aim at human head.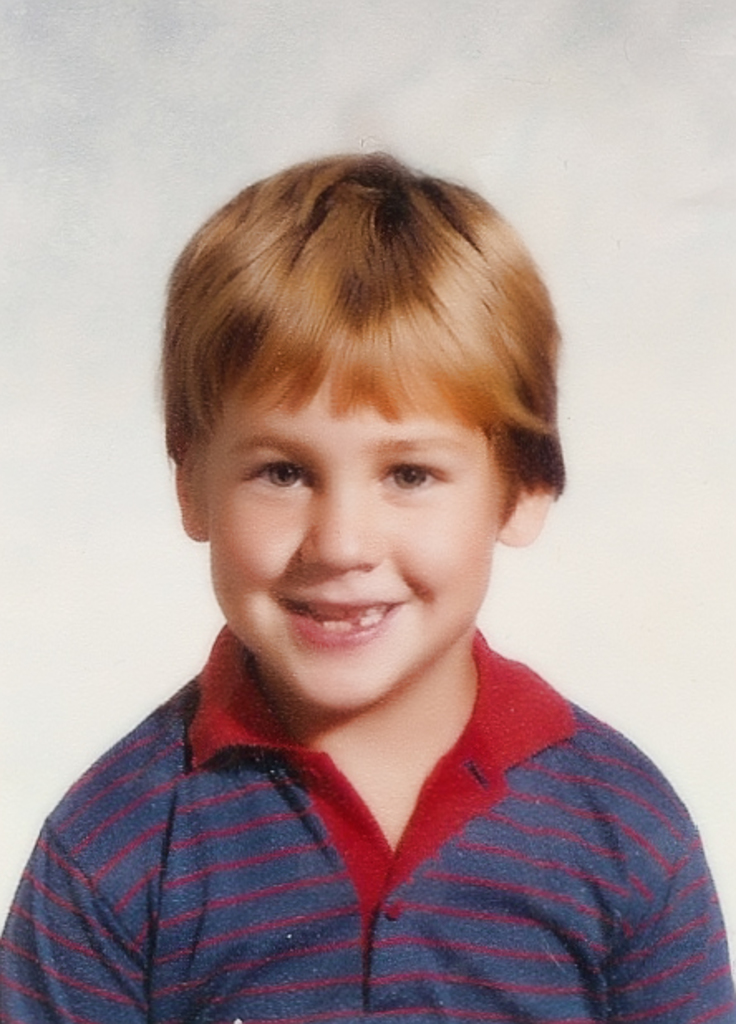
Aimed at BBox(153, 240, 547, 734).
